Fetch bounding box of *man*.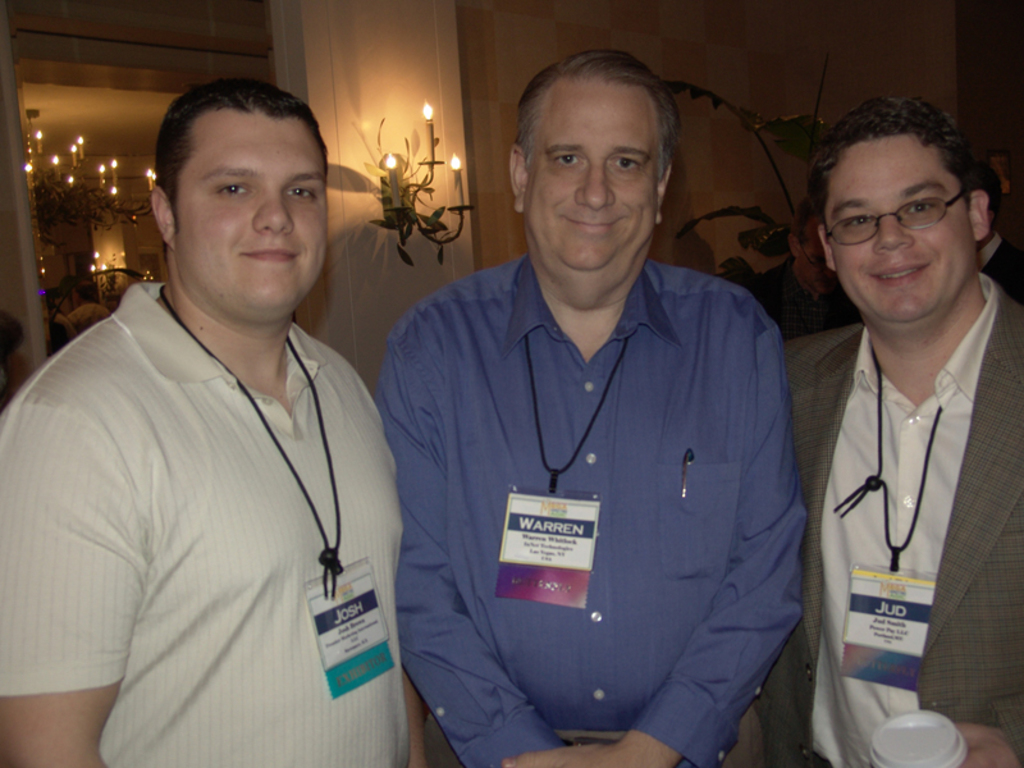
Bbox: 781/90/1023/767.
